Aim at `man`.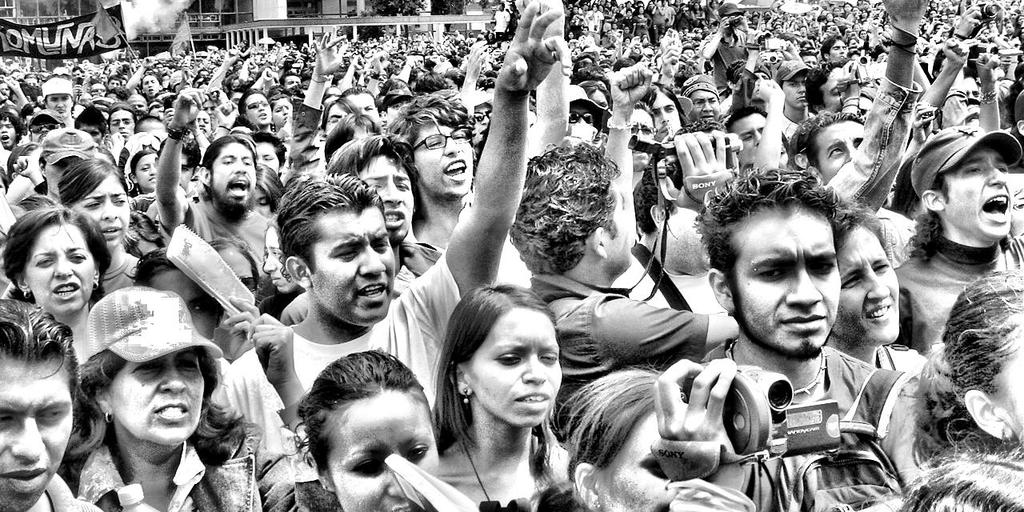
Aimed at 672, 78, 727, 132.
